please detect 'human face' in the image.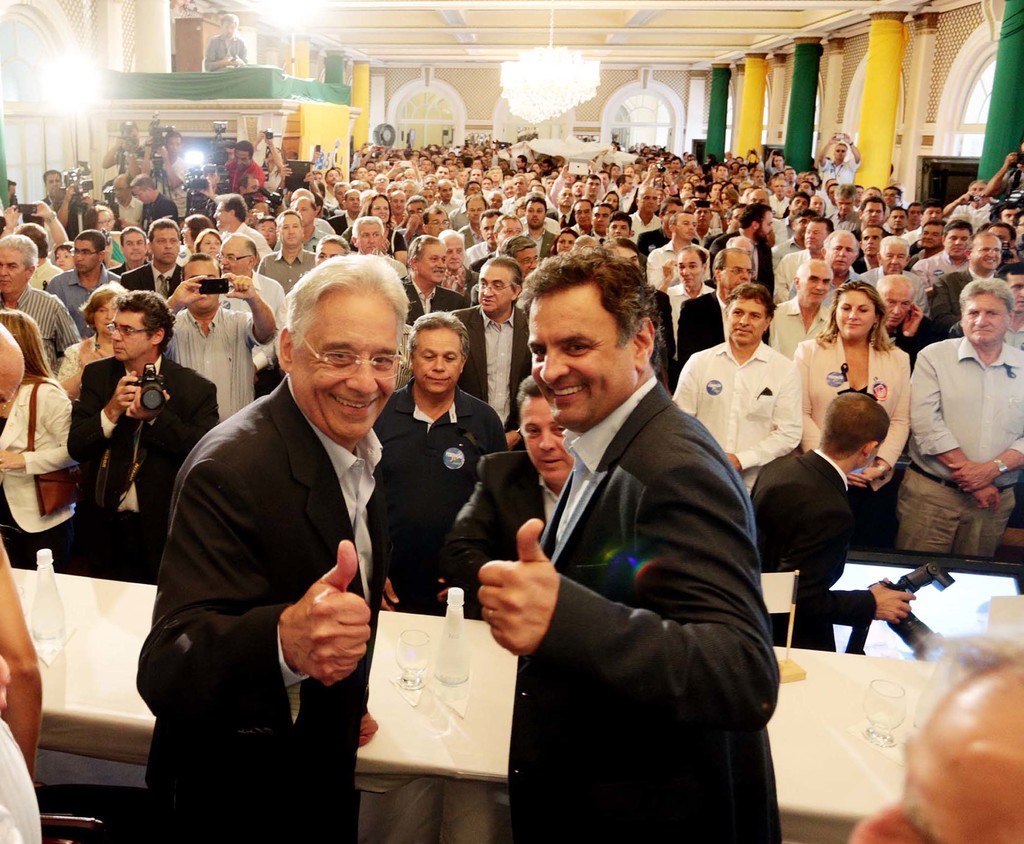
669:159:680:170.
